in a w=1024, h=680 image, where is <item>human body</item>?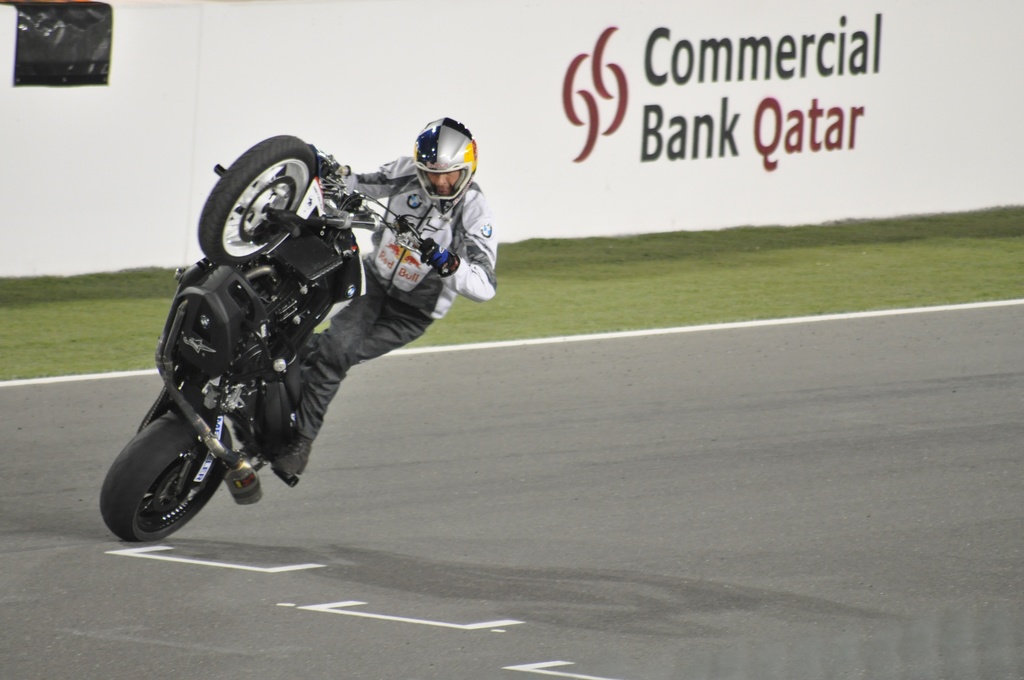
(275, 115, 500, 486).
